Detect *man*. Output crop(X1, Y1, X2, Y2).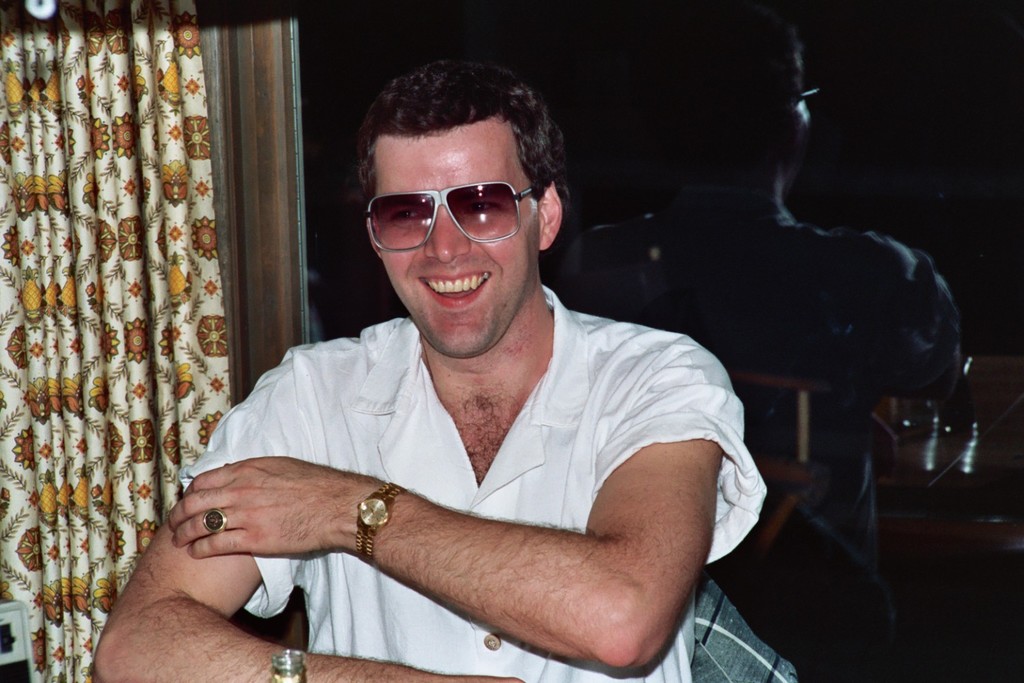
crop(115, 67, 815, 678).
